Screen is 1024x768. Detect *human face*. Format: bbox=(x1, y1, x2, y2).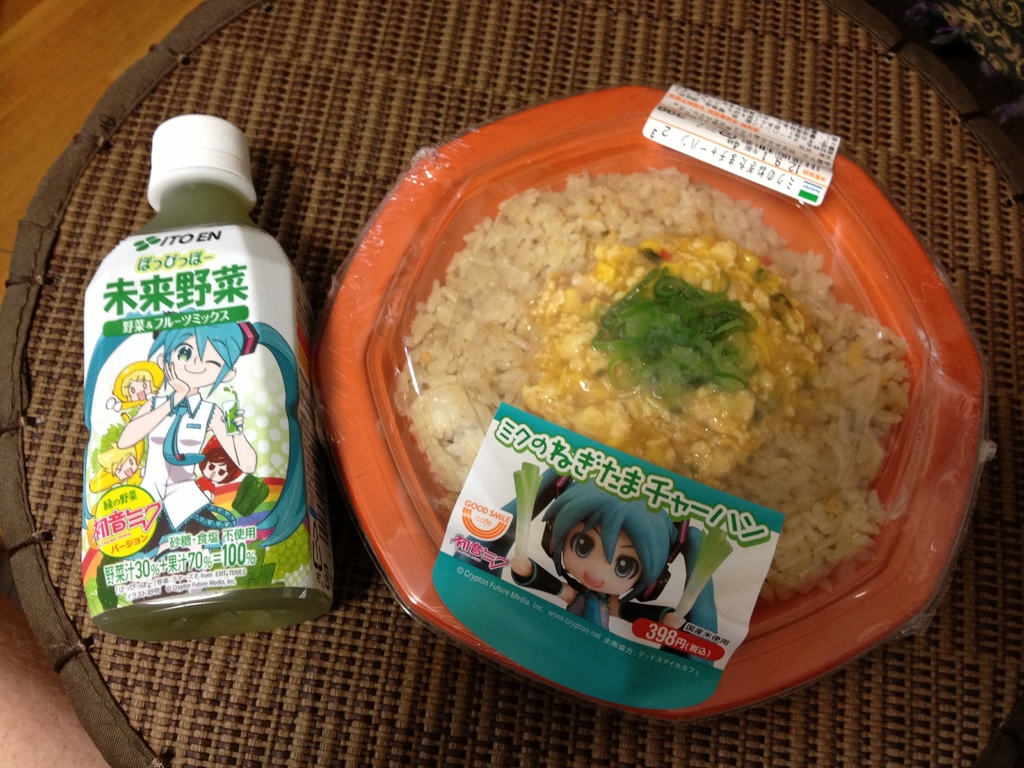
bbox=(169, 332, 220, 388).
